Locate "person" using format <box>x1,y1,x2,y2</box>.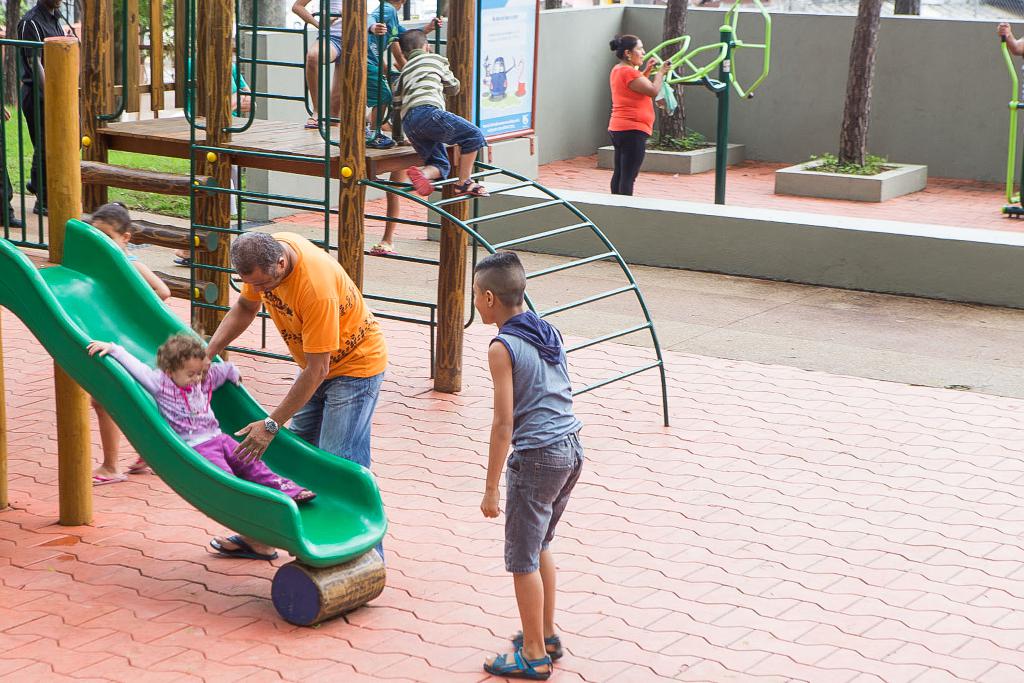
<box>607,35,670,195</box>.
